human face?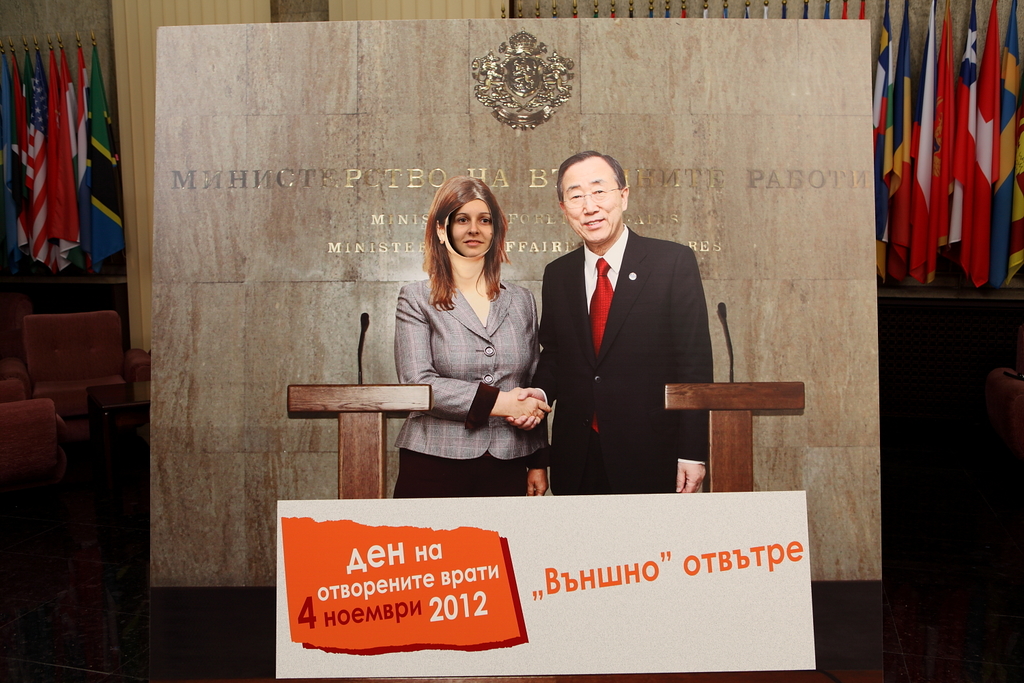
detection(558, 155, 620, 245)
